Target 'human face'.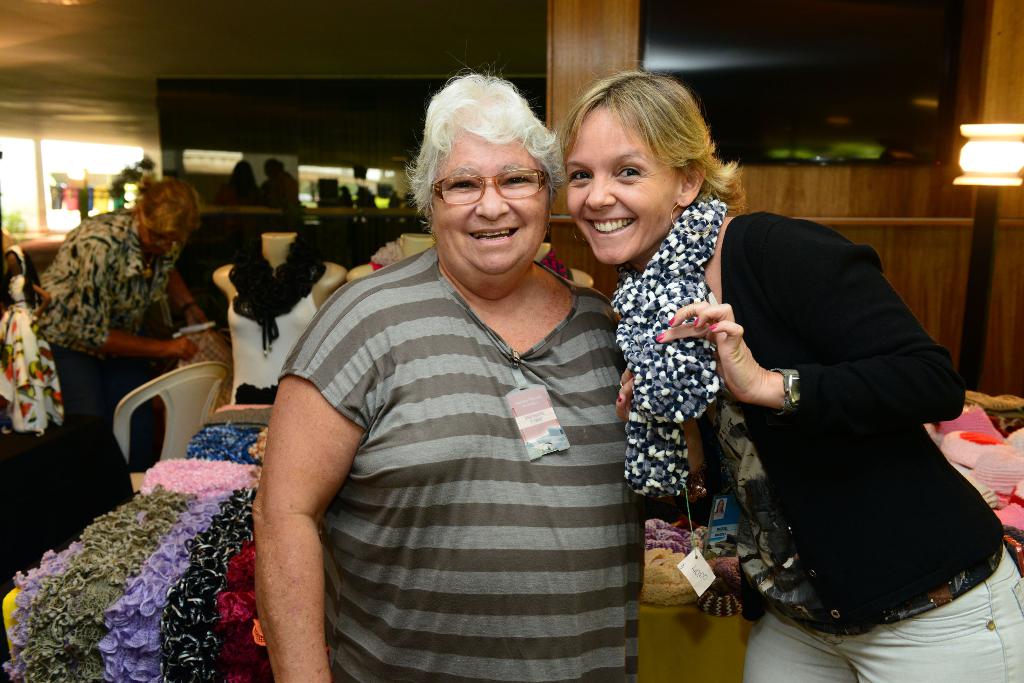
Target region: 433/134/549/278.
